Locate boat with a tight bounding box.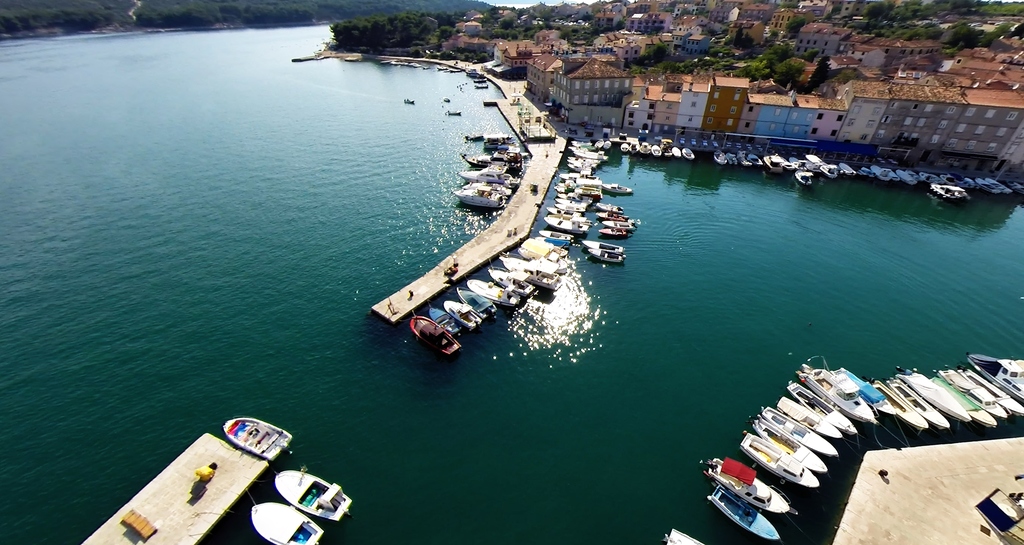
bbox=(570, 146, 589, 147).
